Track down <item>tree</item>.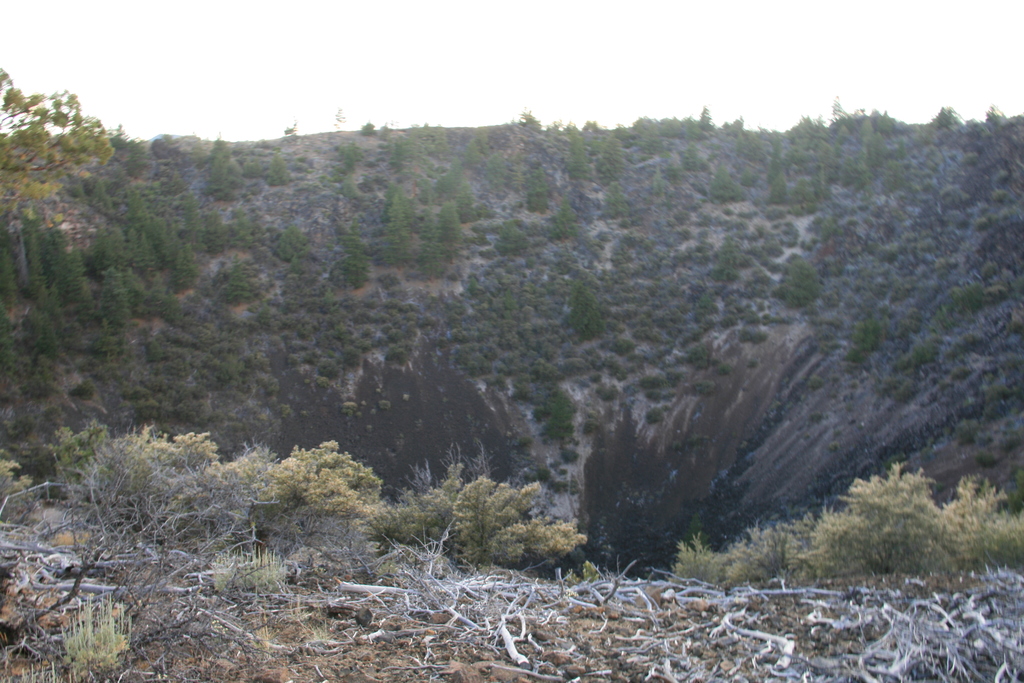
Tracked to 764/163/789/210.
